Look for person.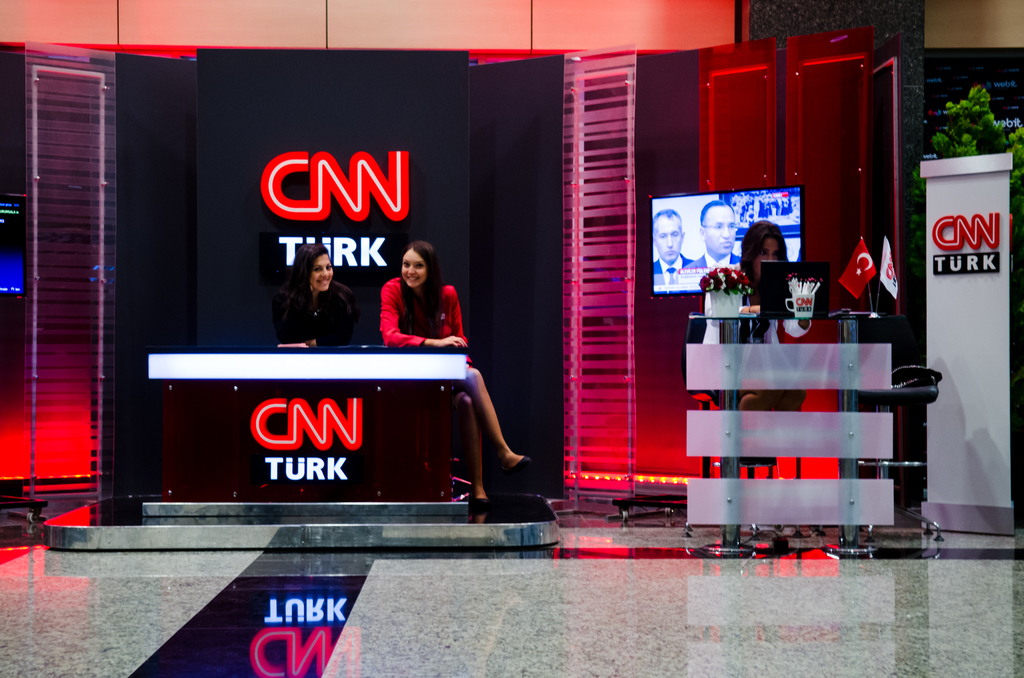
Found: x1=266, y1=242, x2=358, y2=357.
